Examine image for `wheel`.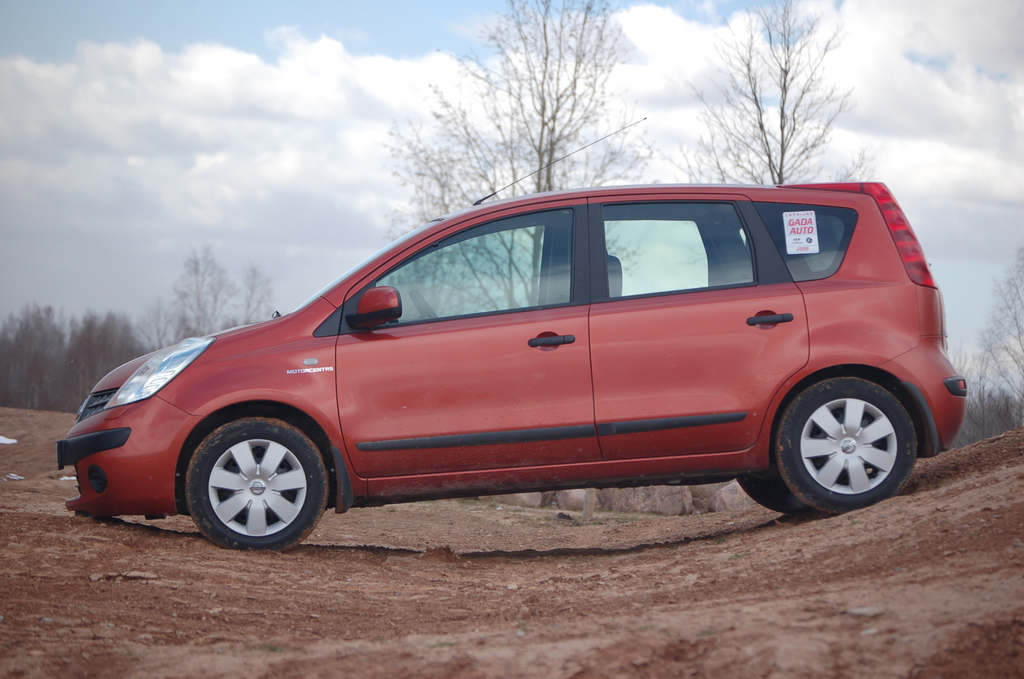
Examination result: box(177, 417, 330, 557).
